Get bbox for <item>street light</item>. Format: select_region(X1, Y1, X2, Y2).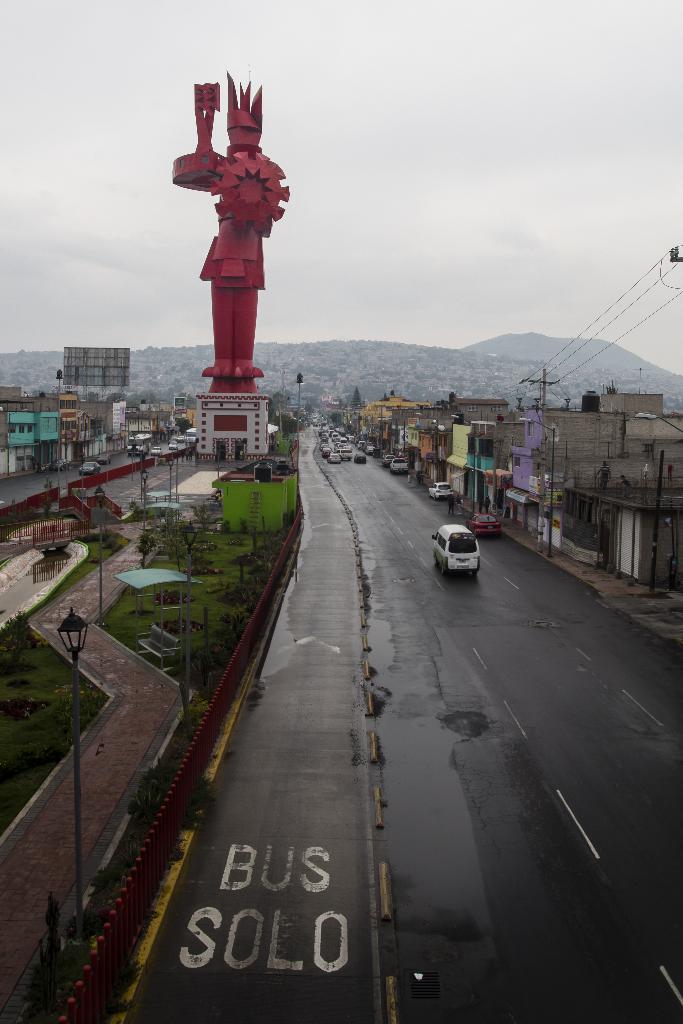
select_region(516, 414, 556, 559).
